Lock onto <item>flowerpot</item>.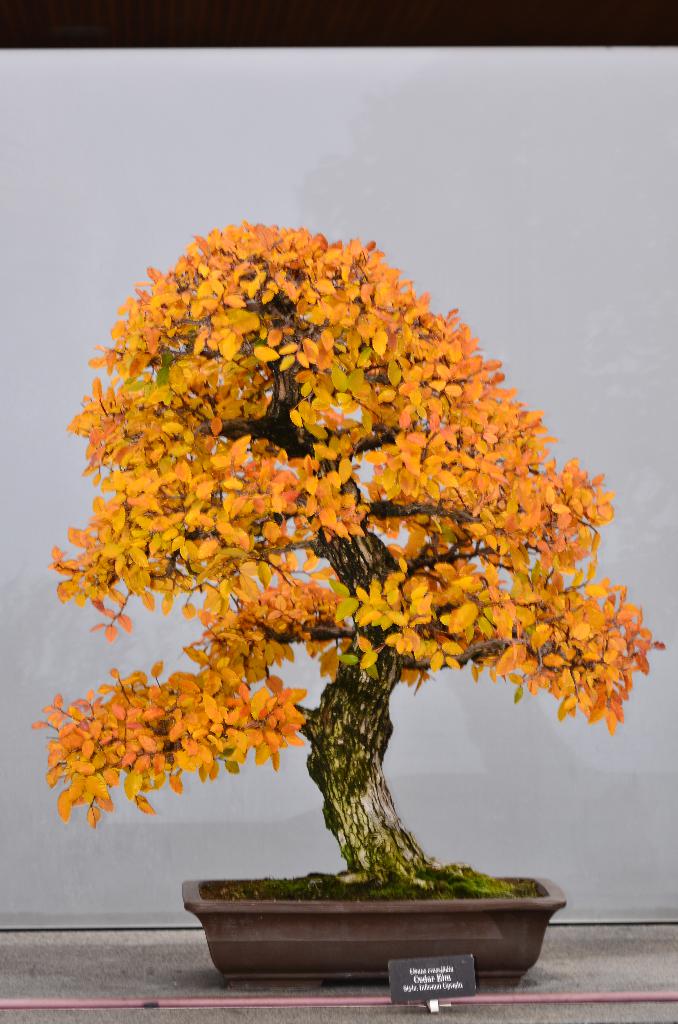
Locked: detection(158, 863, 583, 979).
